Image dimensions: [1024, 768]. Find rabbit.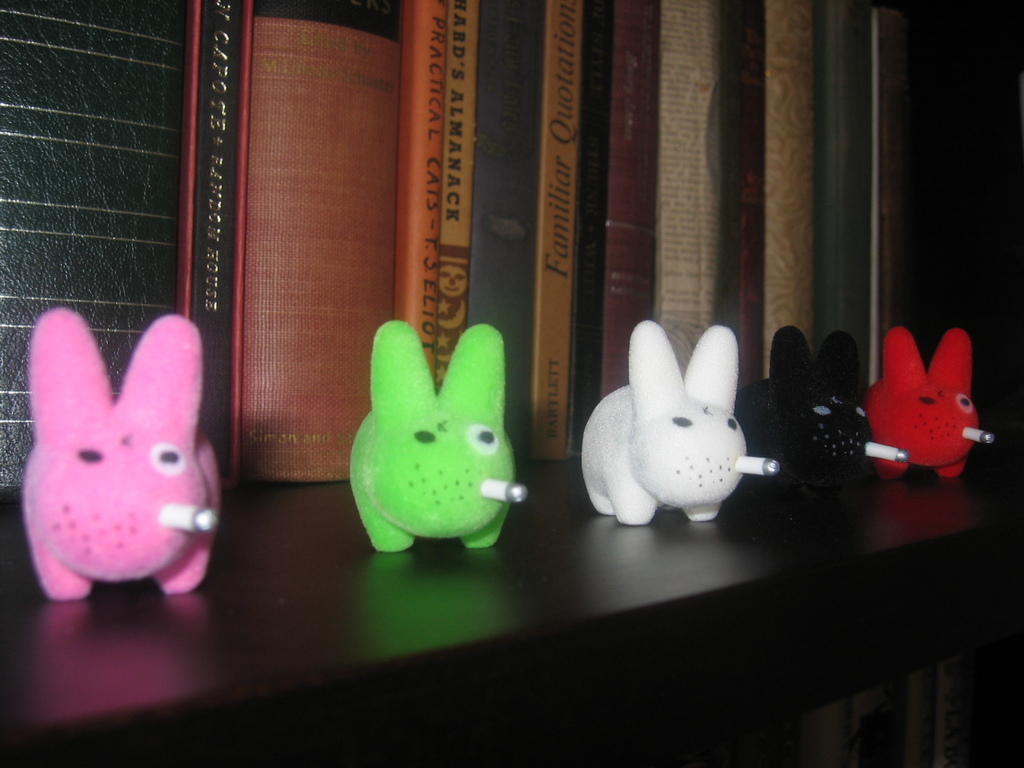
(x1=582, y1=319, x2=781, y2=529).
